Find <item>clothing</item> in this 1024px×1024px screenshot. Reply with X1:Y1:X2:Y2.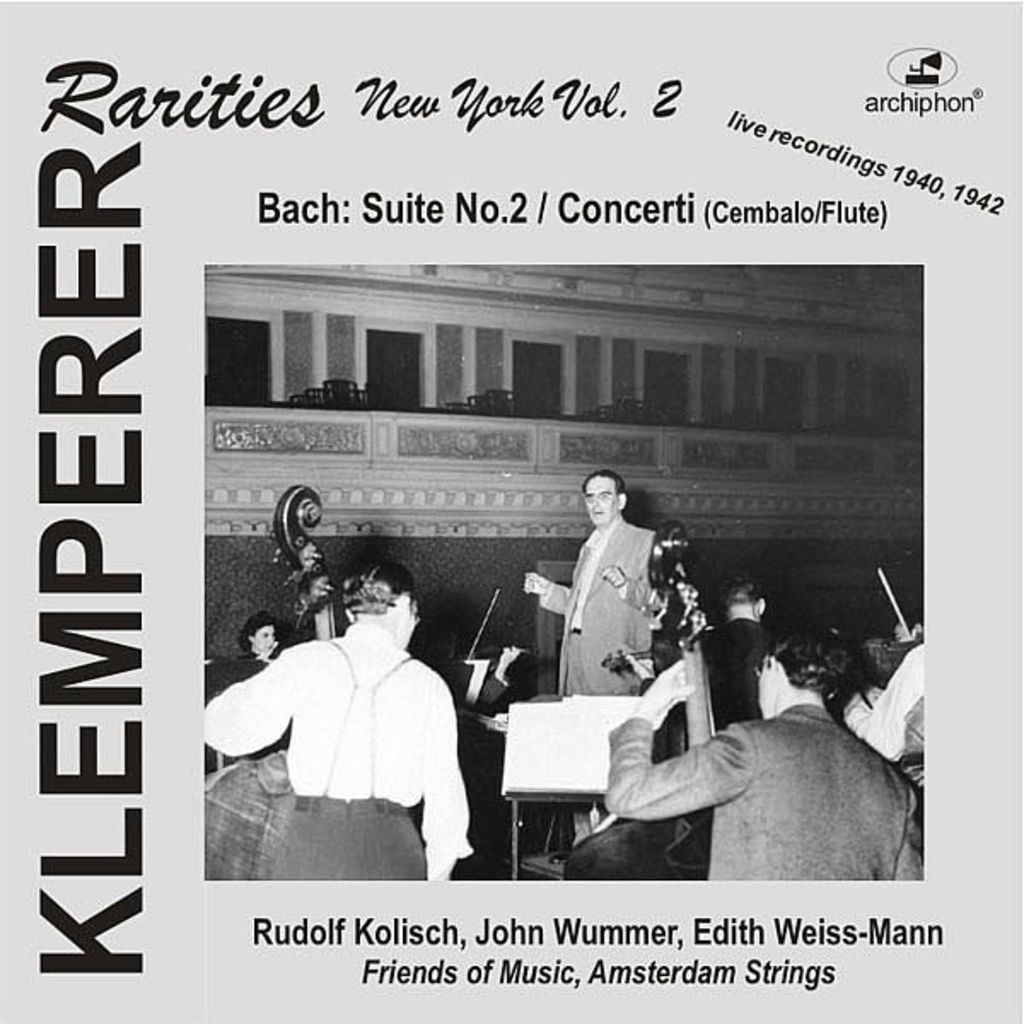
560:814:700:889.
